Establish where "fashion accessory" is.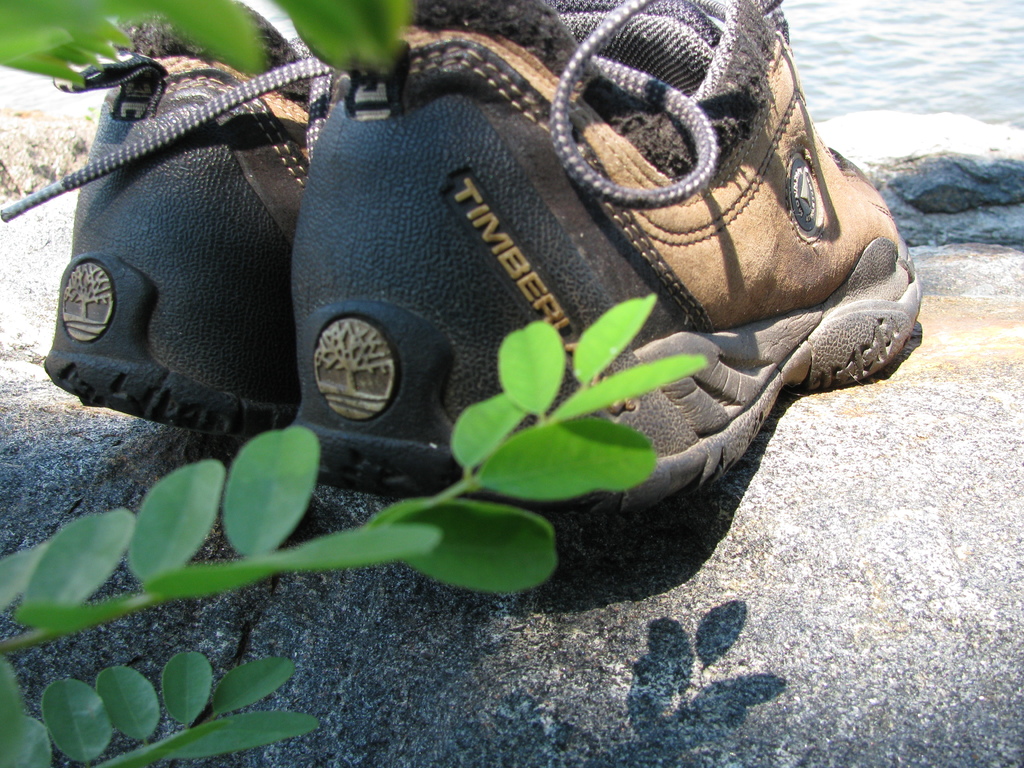
Established at x1=51, y1=12, x2=318, y2=429.
